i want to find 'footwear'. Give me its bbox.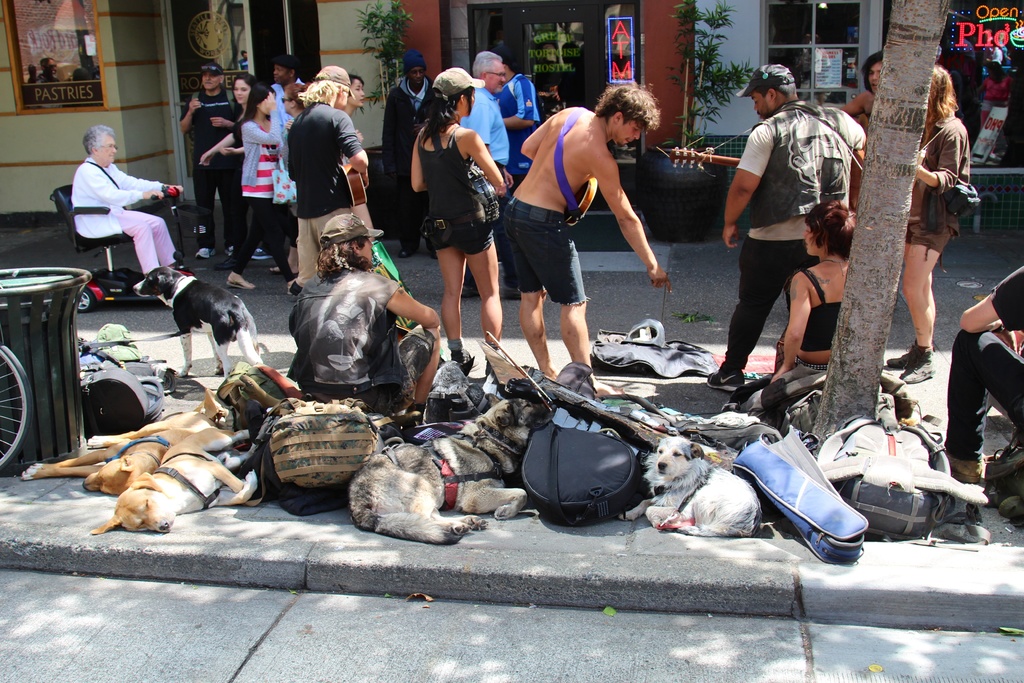
[x1=252, y1=244, x2=274, y2=259].
